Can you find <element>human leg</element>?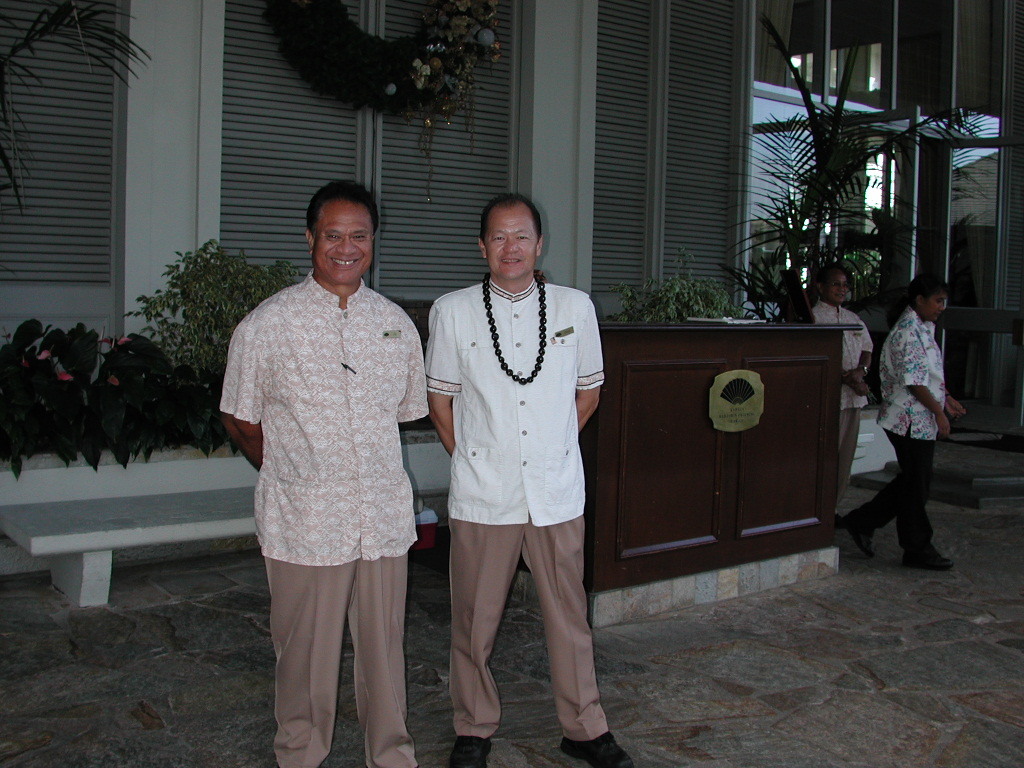
Yes, bounding box: [524,497,638,767].
